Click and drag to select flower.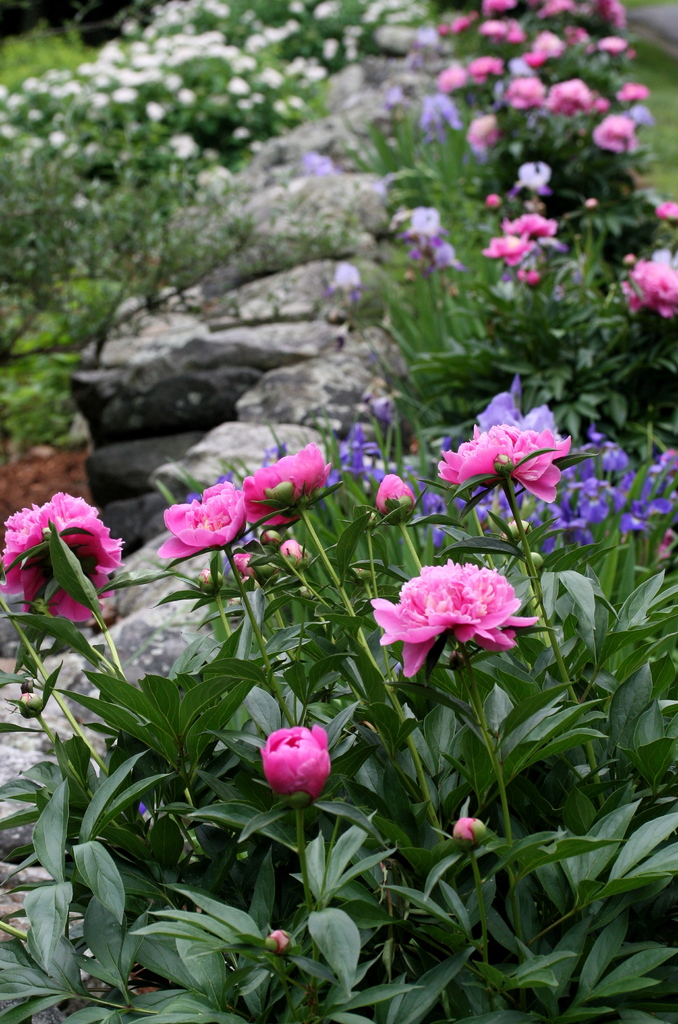
Selection: (617,255,677,312).
